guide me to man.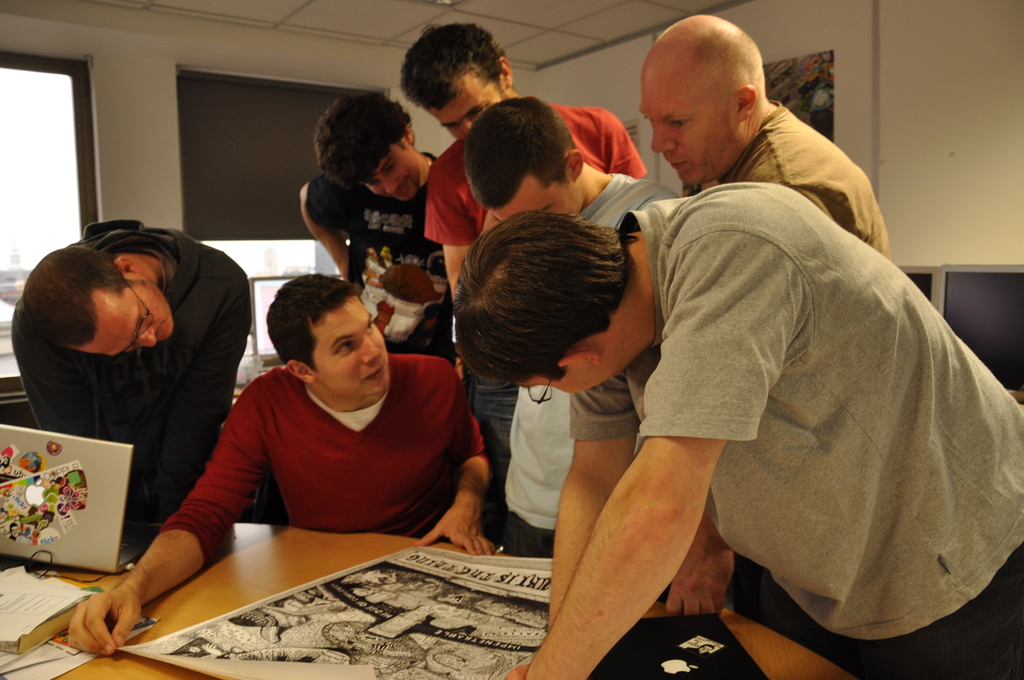
Guidance: BBox(301, 93, 458, 374).
